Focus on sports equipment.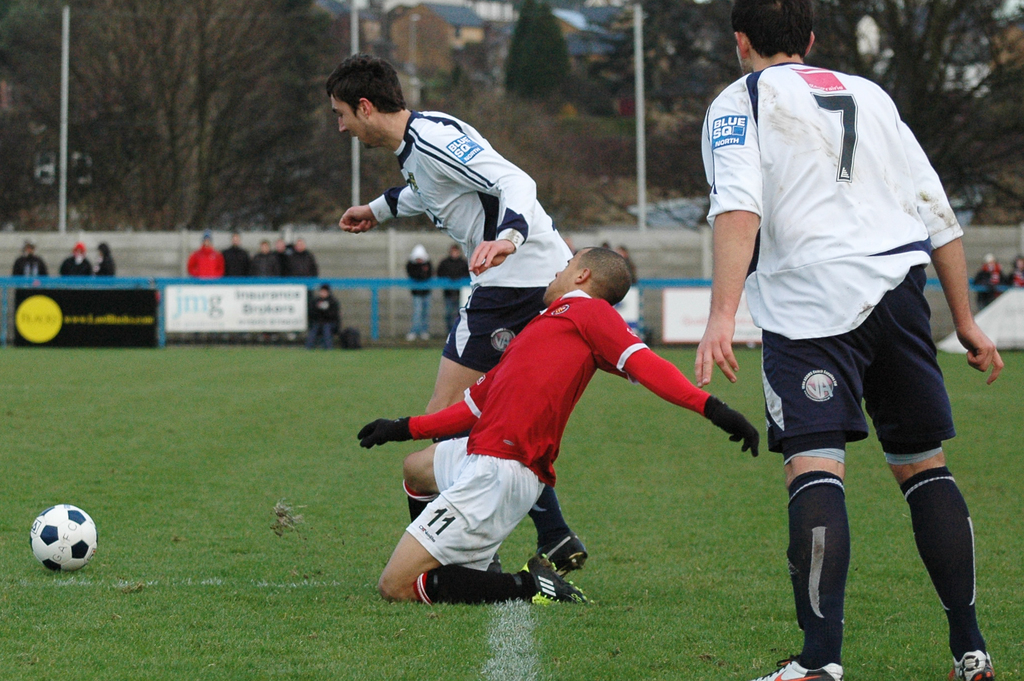
Focused at {"left": 750, "top": 652, "right": 845, "bottom": 680}.
